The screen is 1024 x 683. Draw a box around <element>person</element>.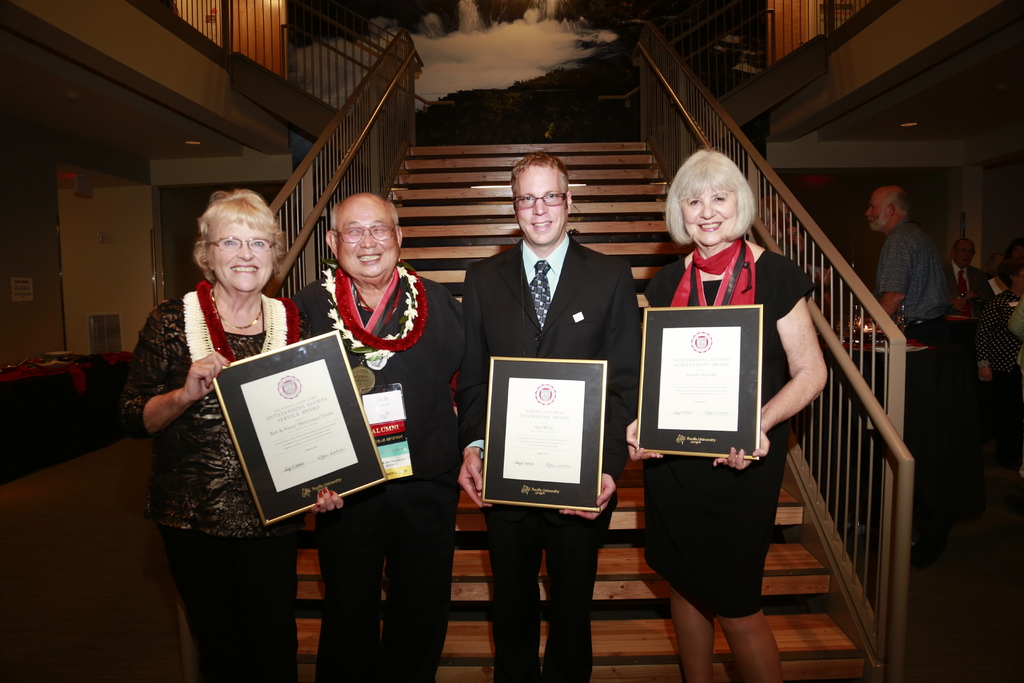
{"left": 623, "top": 151, "right": 834, "bottom": 682}.
